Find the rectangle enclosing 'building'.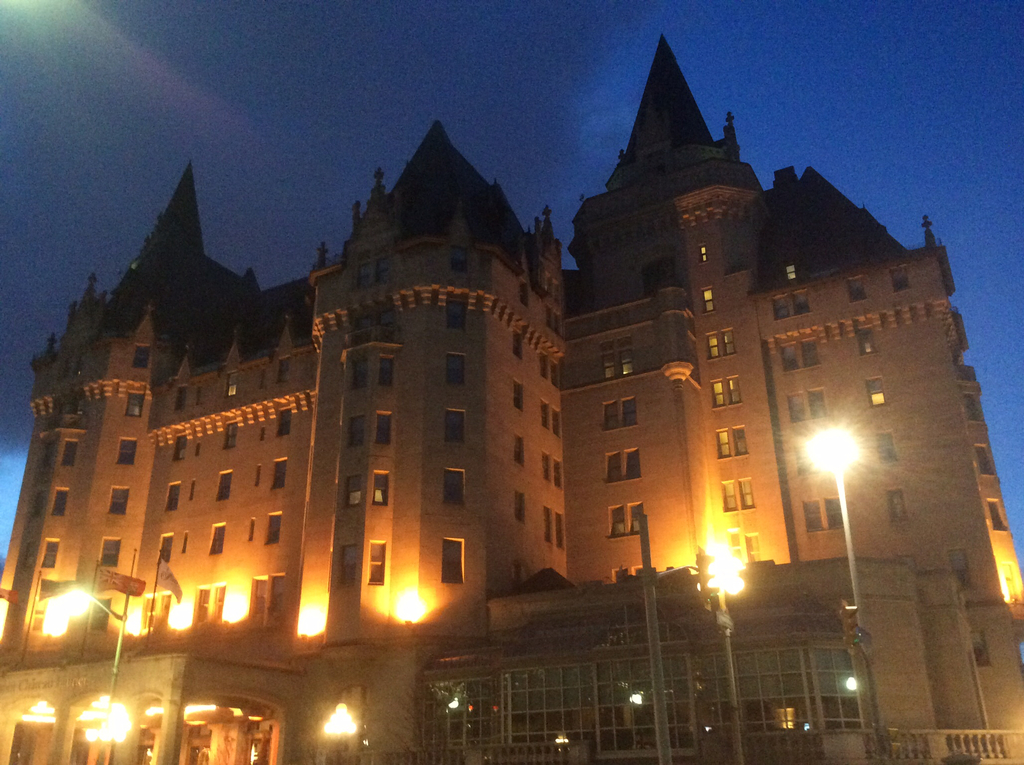
<bbox>0, 26, 1023, 764</bbox>.
